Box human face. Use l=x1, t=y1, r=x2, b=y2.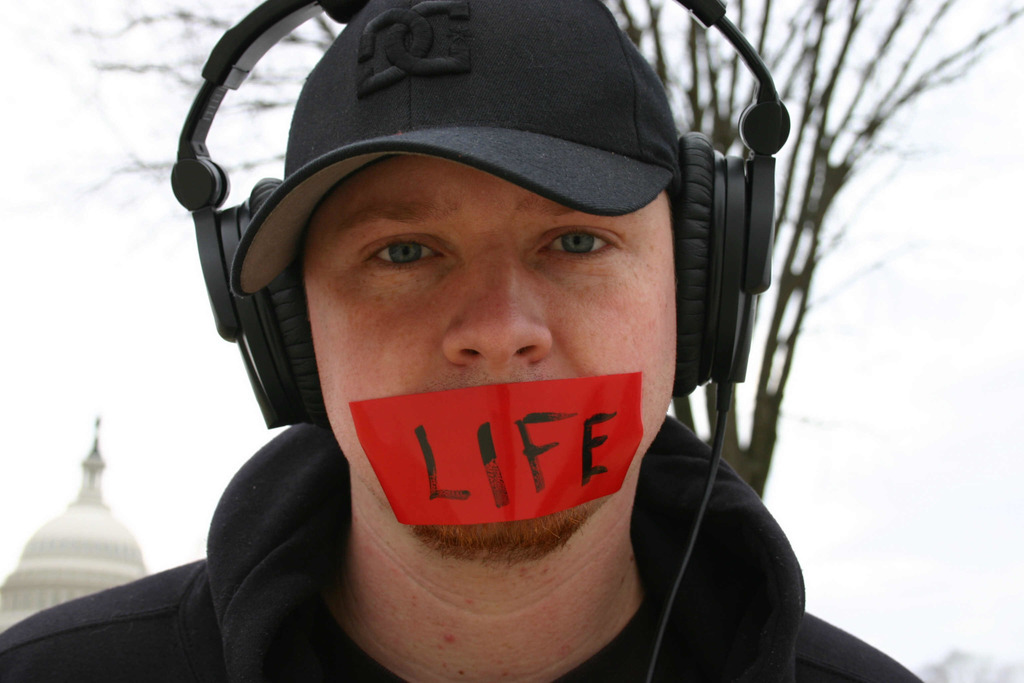
l=309, t=152, r=680, b=557.
